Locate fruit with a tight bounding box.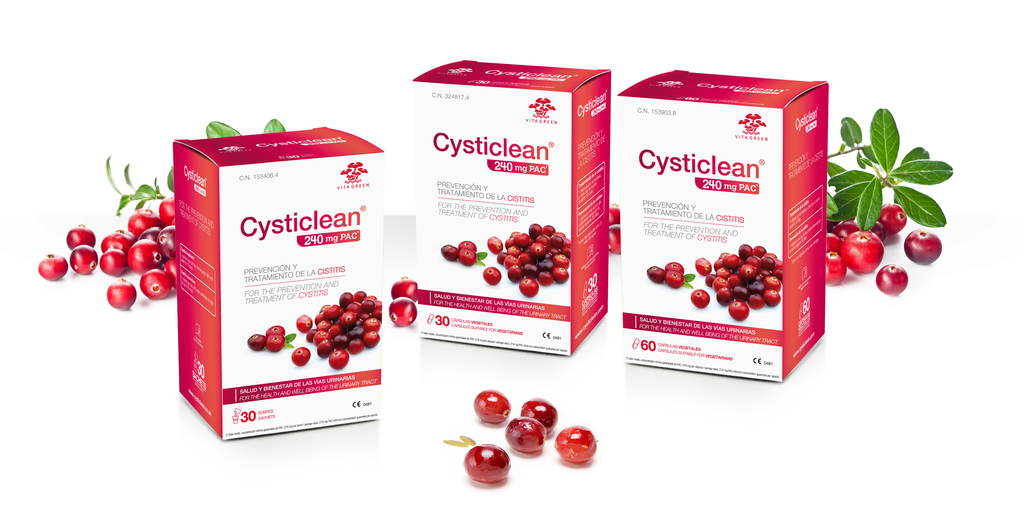
{"left": 876, "top": 203, "right": 908, "bottom": 232}.
